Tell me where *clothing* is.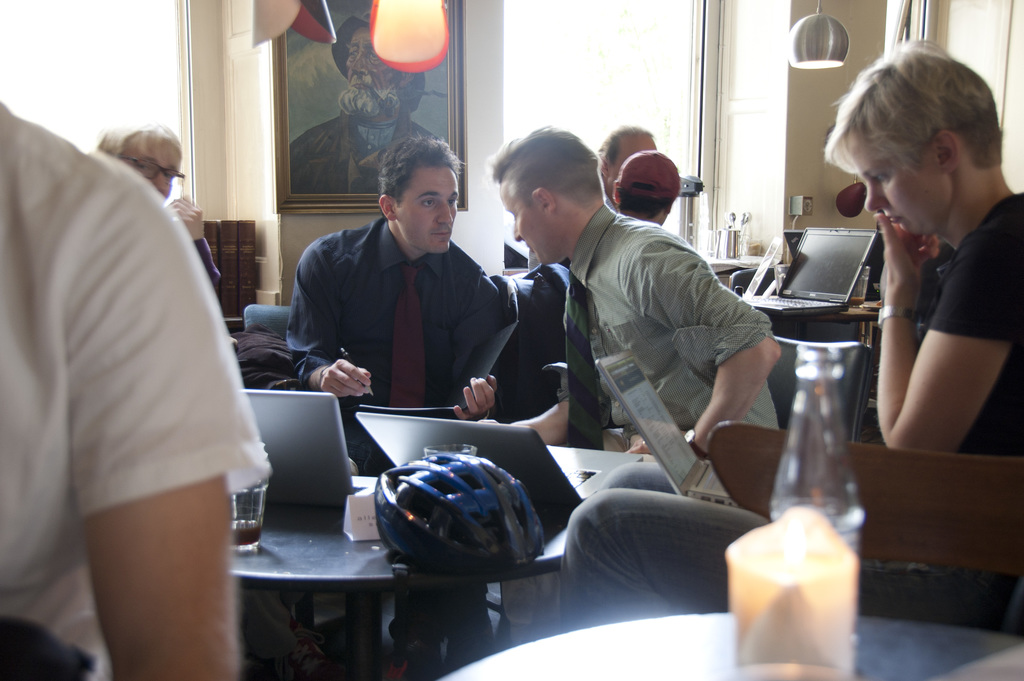
*clothing* is at (291, 230, 513, 429).
